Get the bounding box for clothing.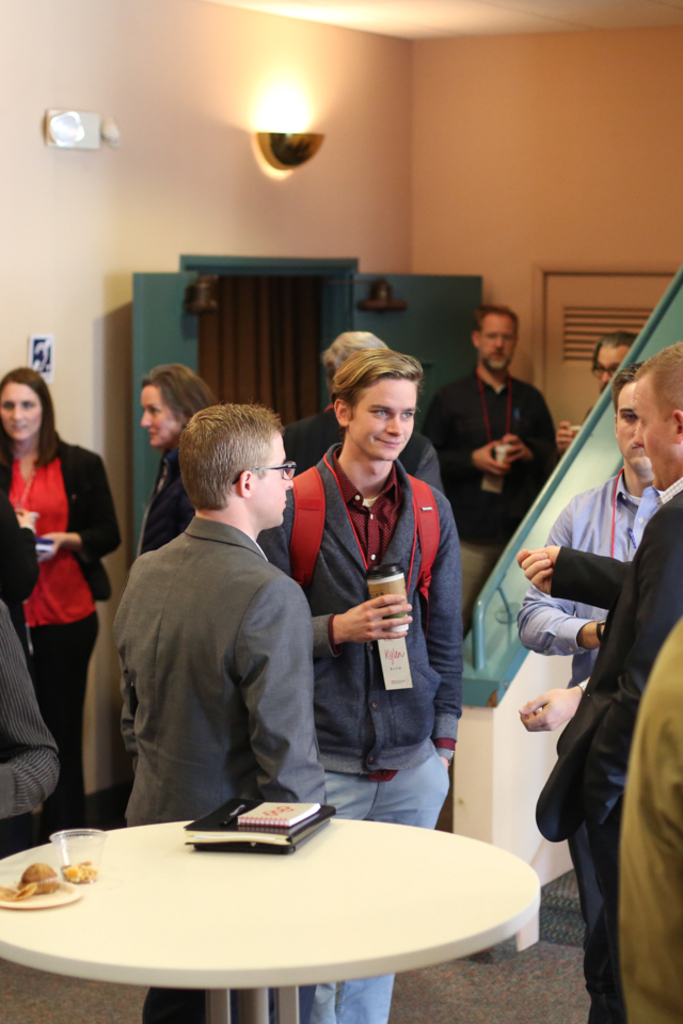
left=616, top=624, right=682, bottom=1023.
